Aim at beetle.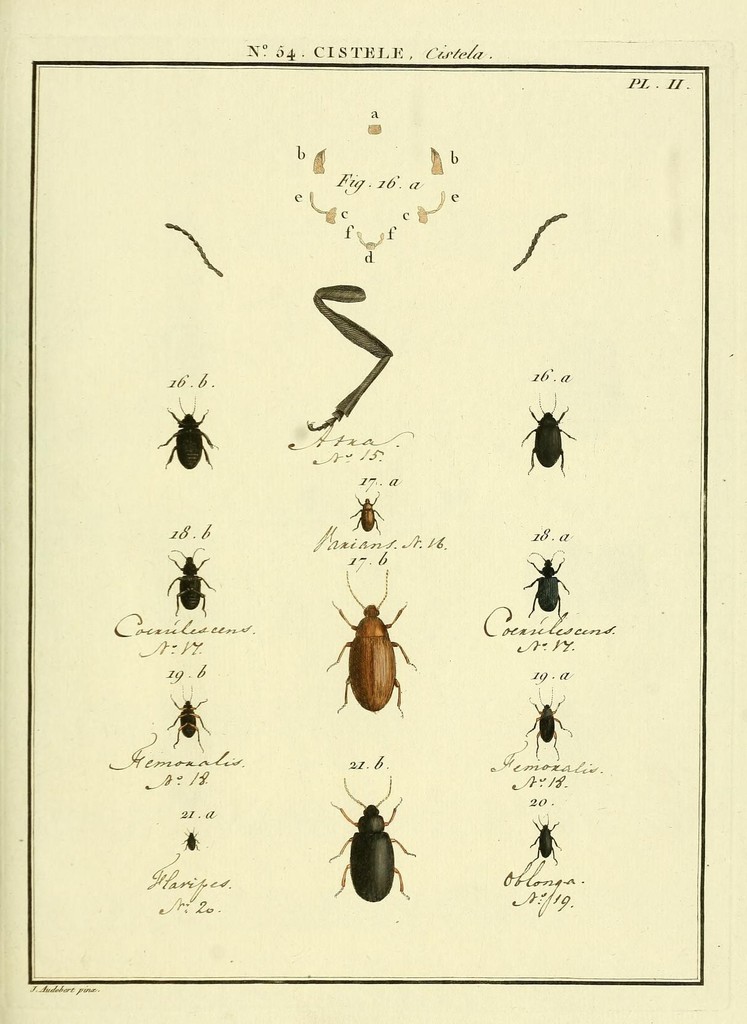
Aimed at 333 575 419 720.
